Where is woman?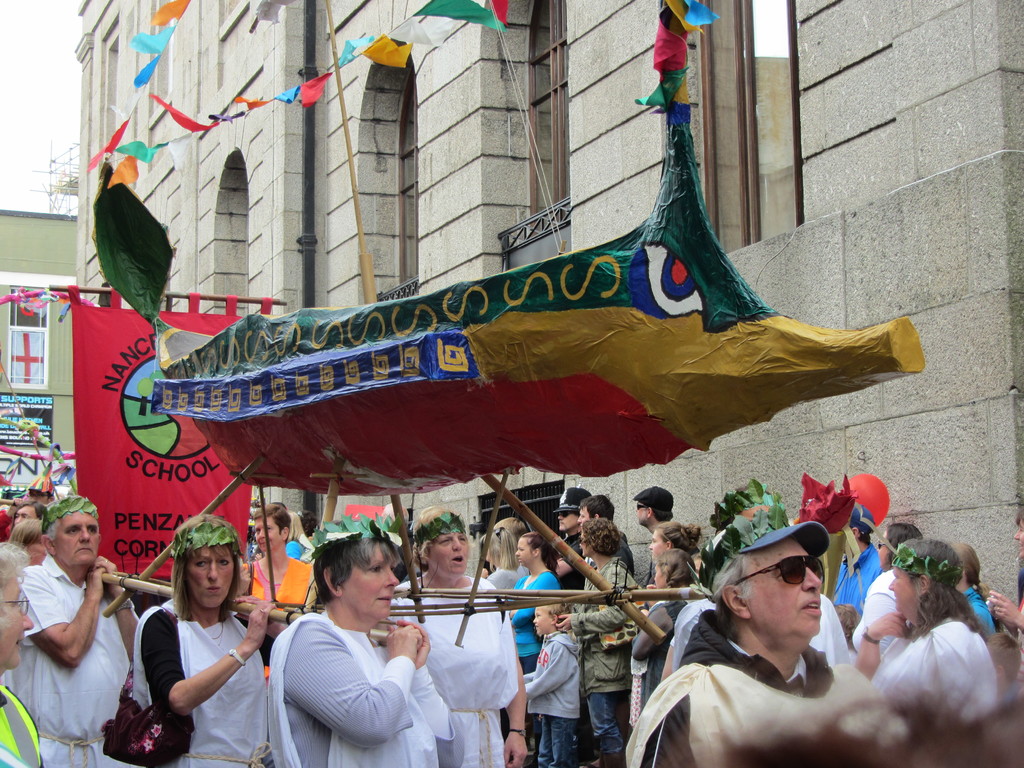
box(468, 521, 534, 611).
